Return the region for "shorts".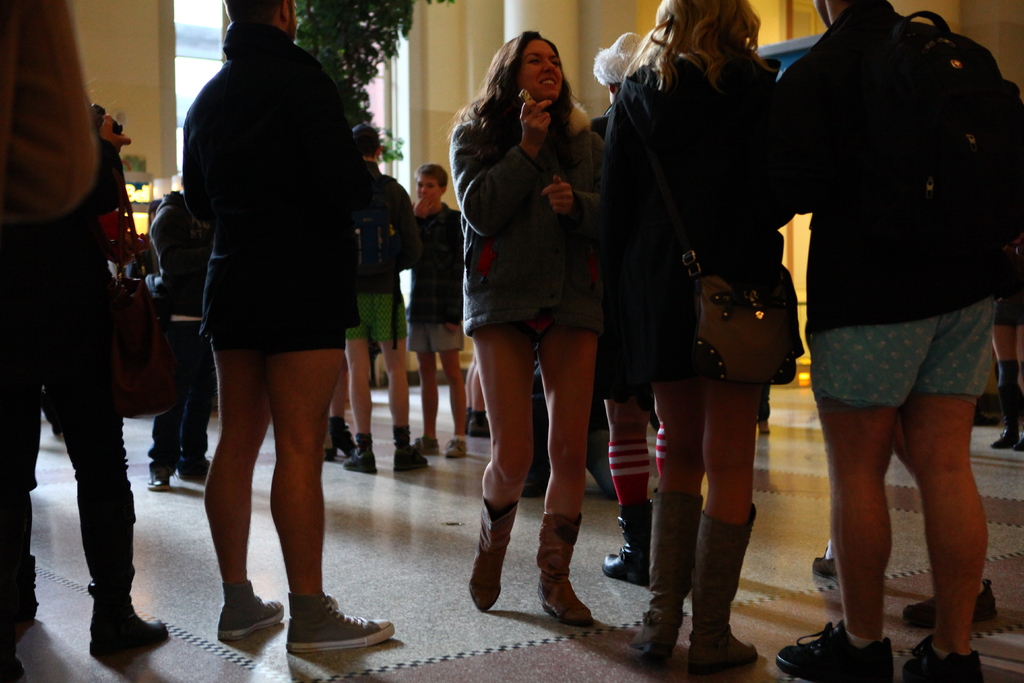
l=404, t=324, r=470, b=354.
